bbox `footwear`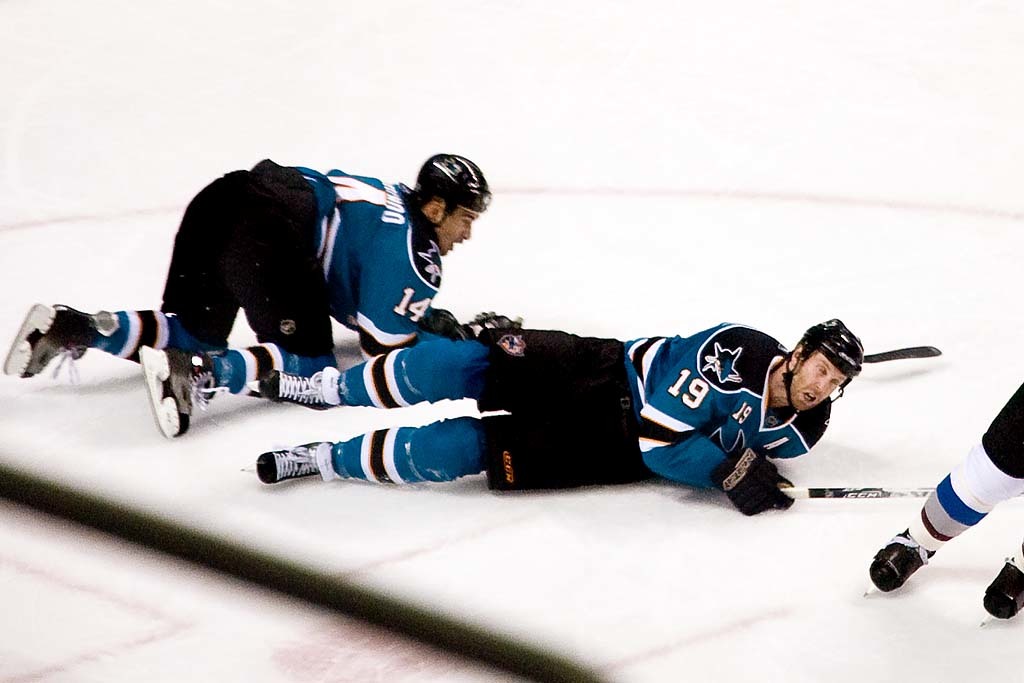
<bbox>257, 372, 332, 415</bbox>
